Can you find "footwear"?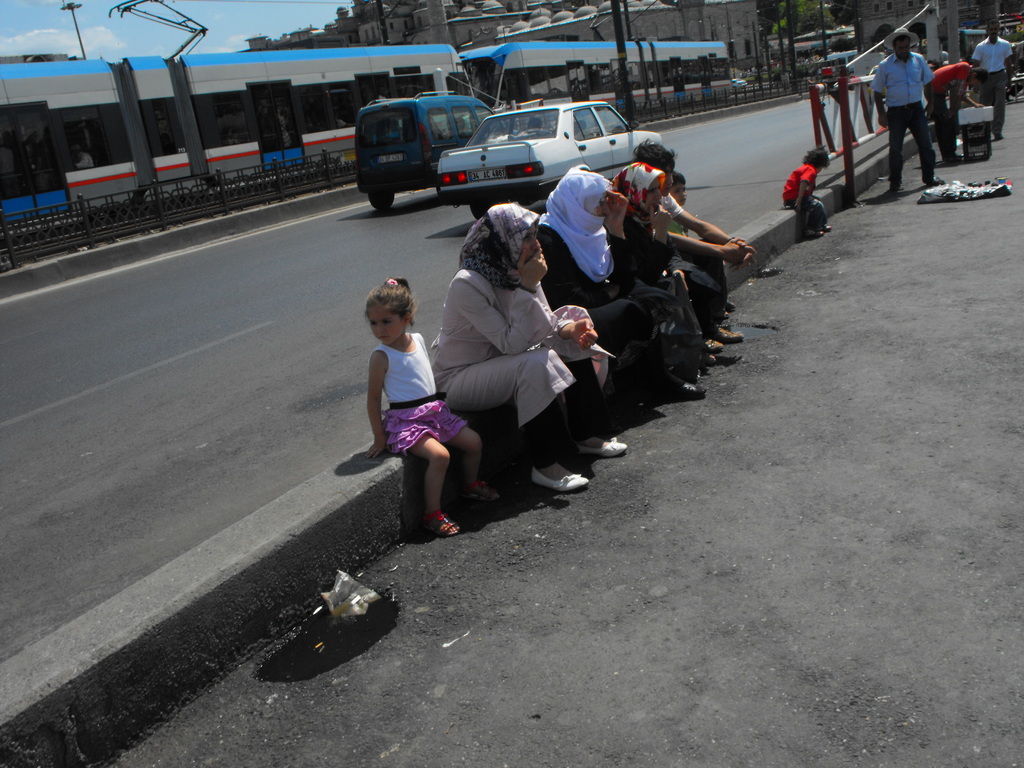
Yes, bounding box: region(420, 512, 457, 533).
